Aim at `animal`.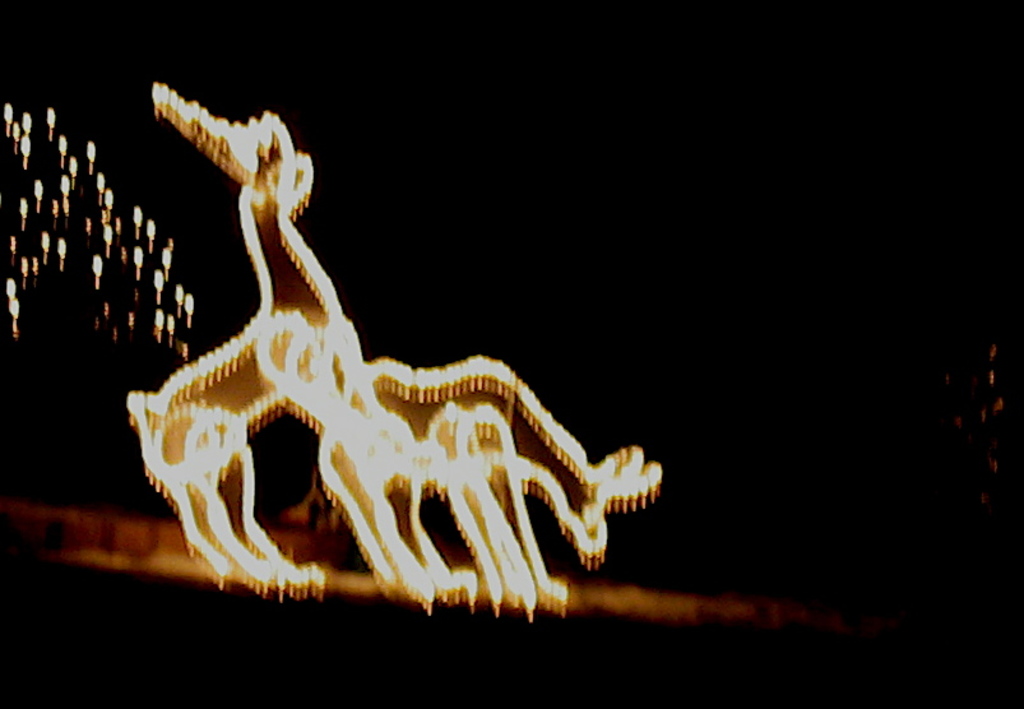
Aimed at [x1=323, y1=354, x2=668, y2=607].
